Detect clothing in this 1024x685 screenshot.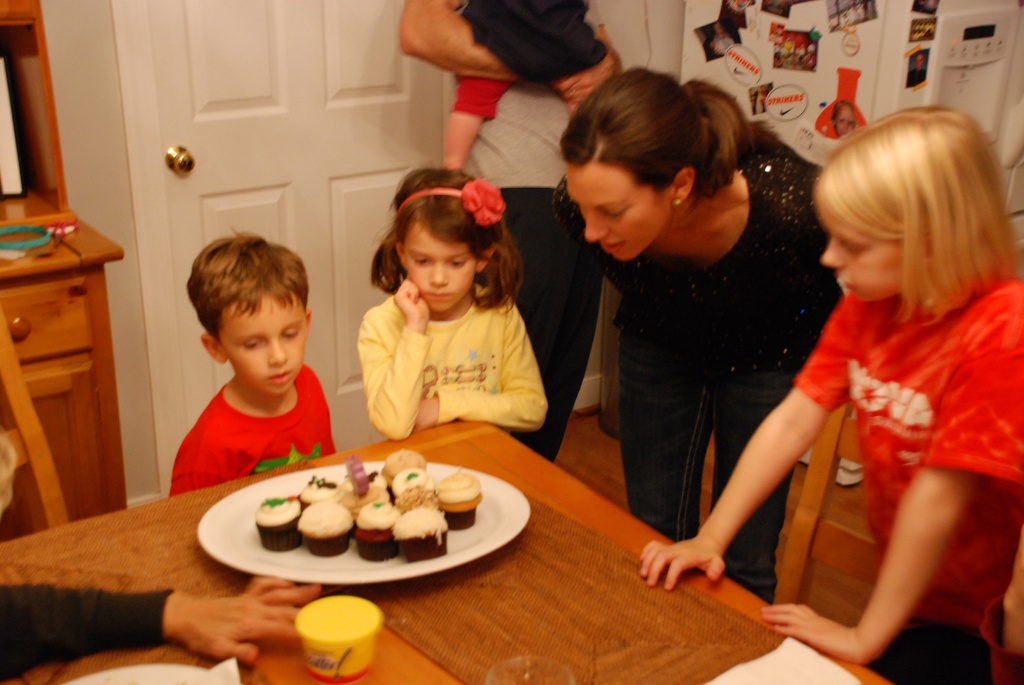
Detection: left=518, top=153, right=842, bottom=603.
